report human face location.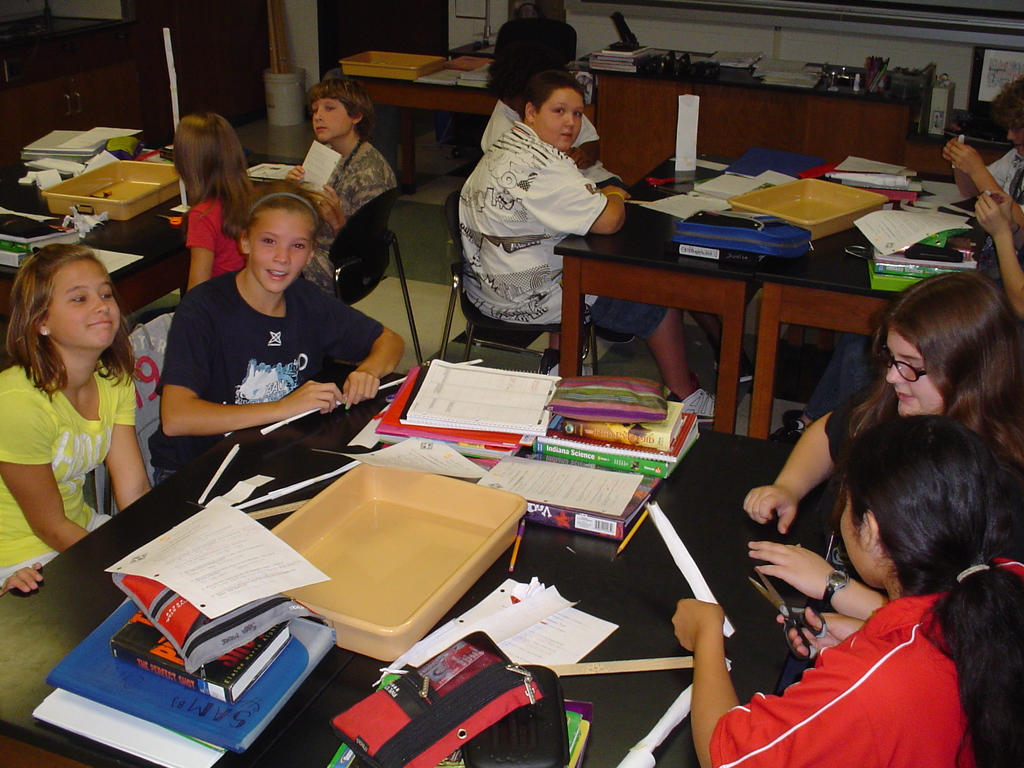
Report: 537, 89, 582, 157.
